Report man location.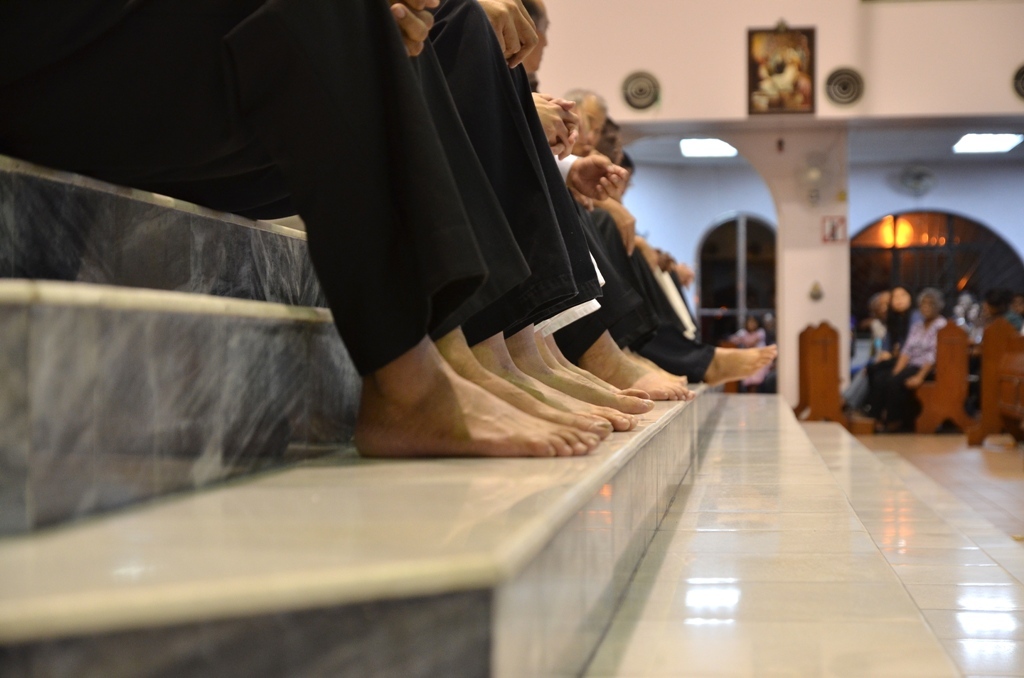
Report: {"x1": 524, "y1": 84, "x2": 676, "y2": 348}.
